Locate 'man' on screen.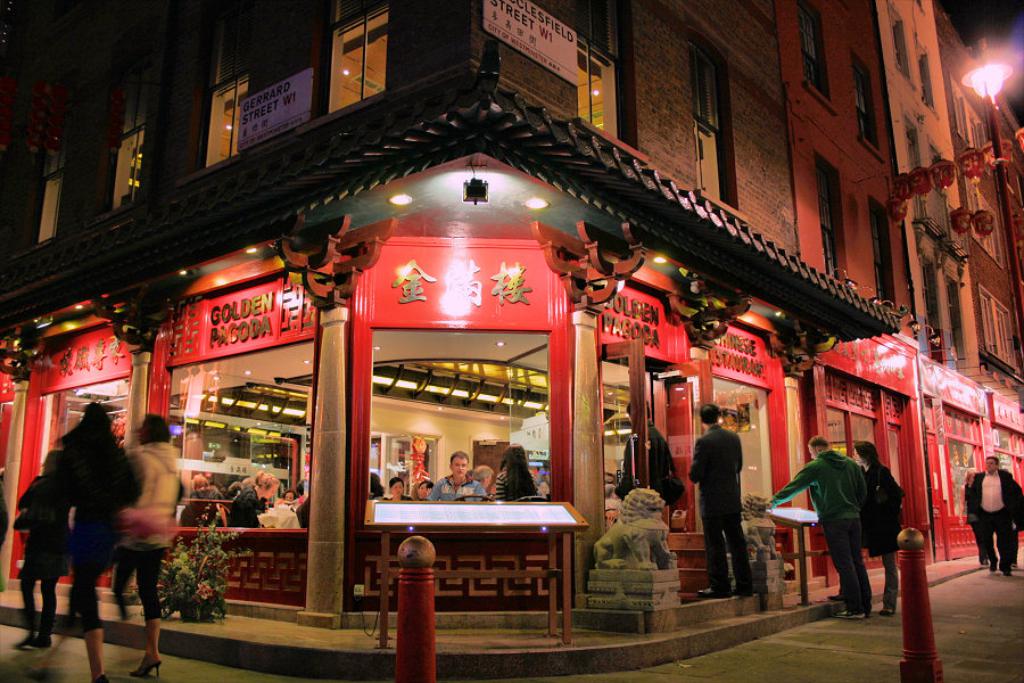
On screen at left=613, top=400, right=675, bottom=503.
